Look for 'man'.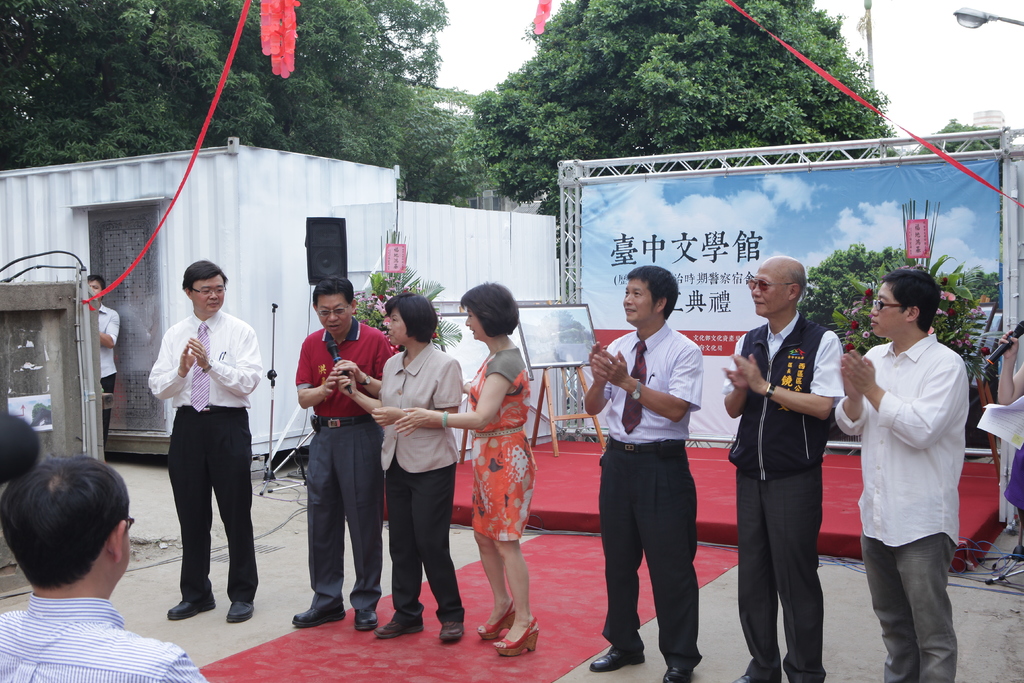
Found: [145,257,265,625].
